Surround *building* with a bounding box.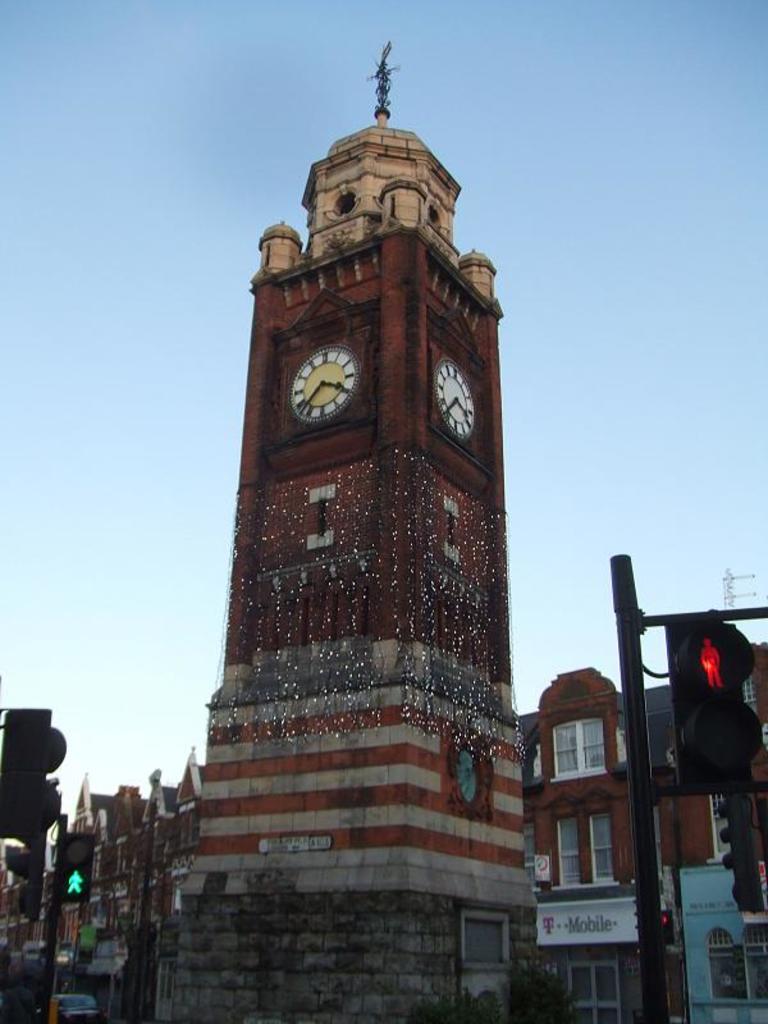
pyautogui.locateOnScreen(49, 771, 160, 943).
